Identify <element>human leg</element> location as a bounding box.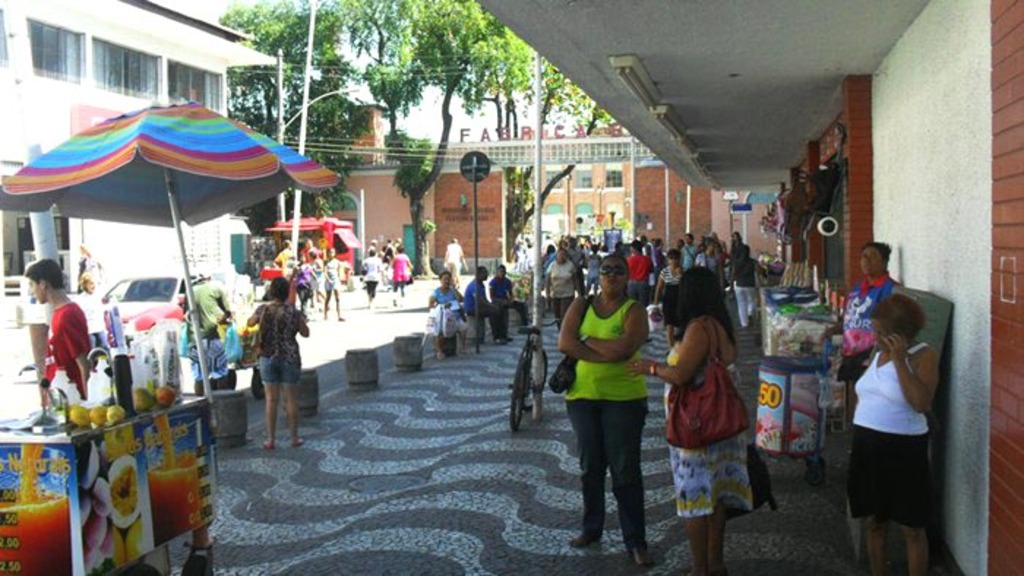
(x1=597, y1=387, x2=657, y2=566).
